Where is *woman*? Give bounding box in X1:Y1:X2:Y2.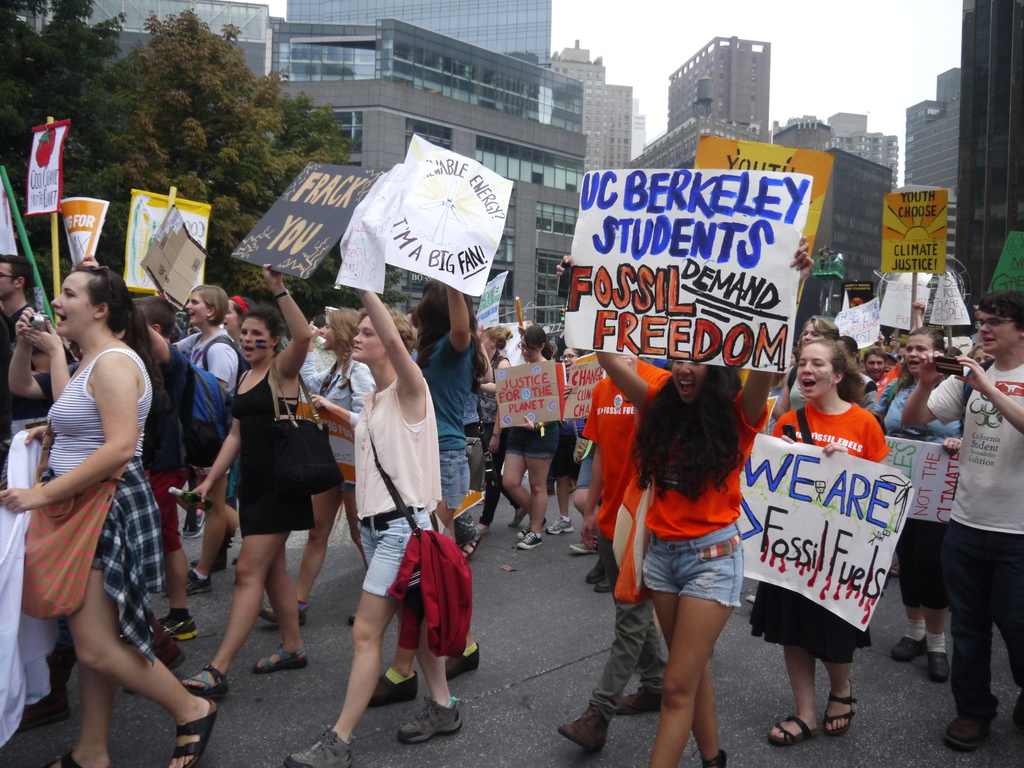
503:323:563:545.
